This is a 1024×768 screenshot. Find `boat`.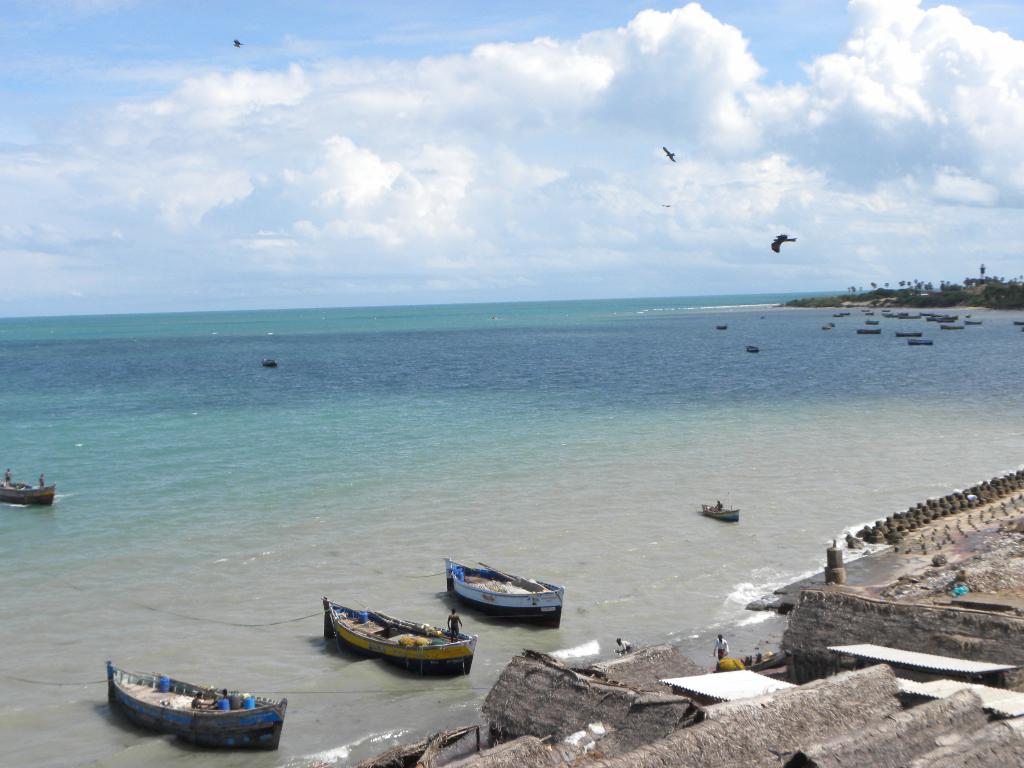
Bounding box: x1=852 y1=328 x2=879 y2=337.
